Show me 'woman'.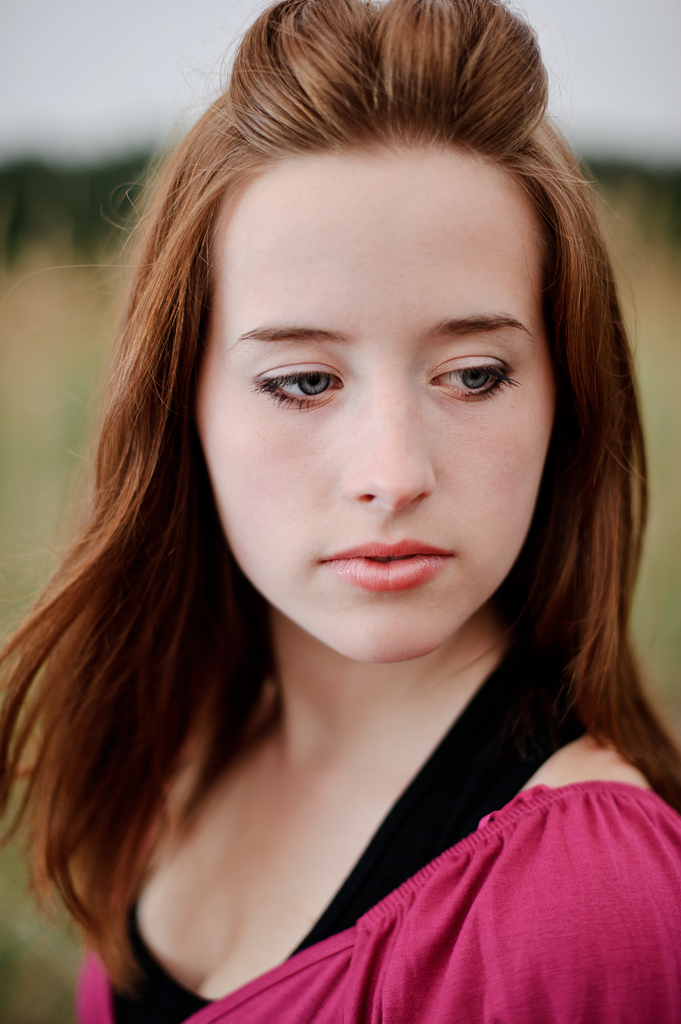
'woman' is here: x1=0, y1=0, x2=680, y2=1023.
